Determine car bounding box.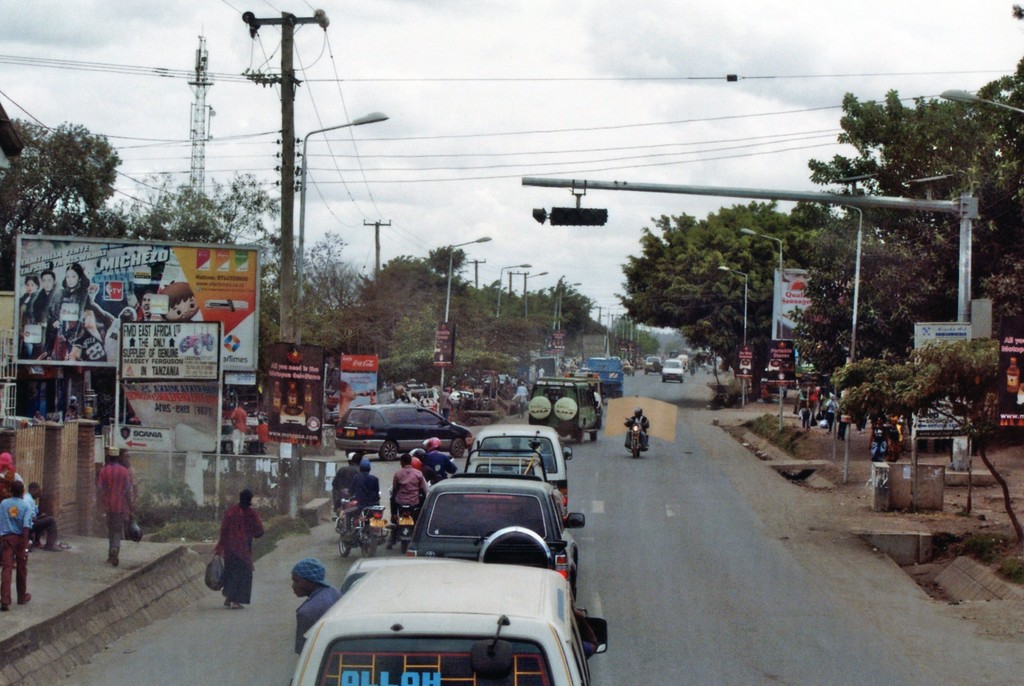
Determined: left=292, top=559, right=603, bottom=685.
